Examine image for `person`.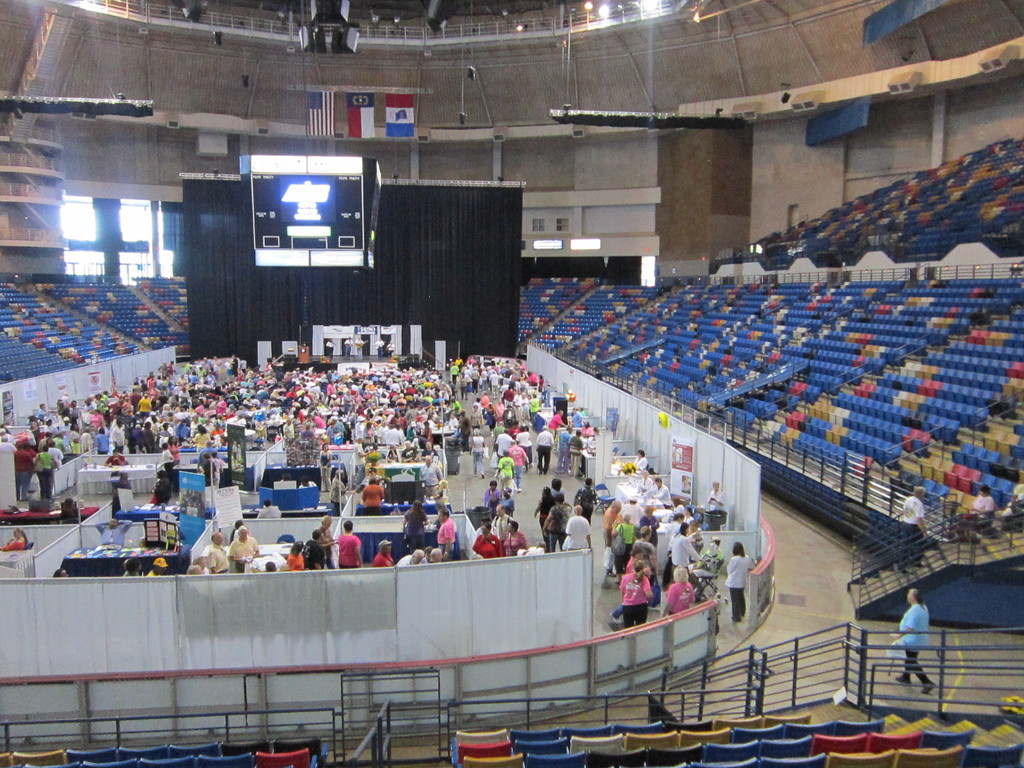
Examination result: box(369, 536, 394, 565).
